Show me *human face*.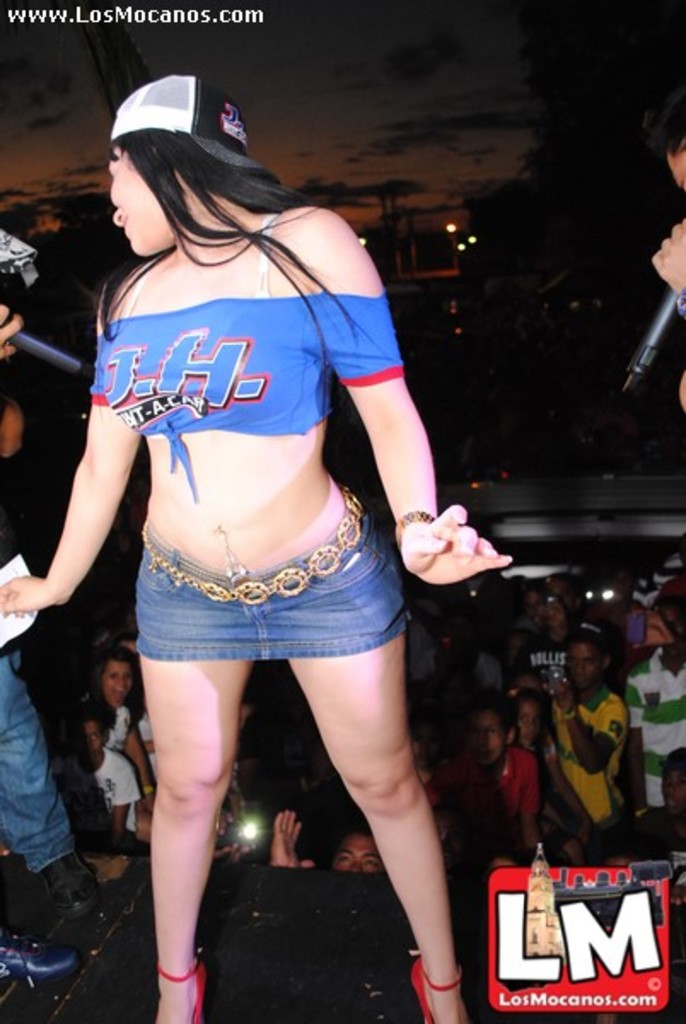
*human face* is here: [524, 592, 549, 620].
